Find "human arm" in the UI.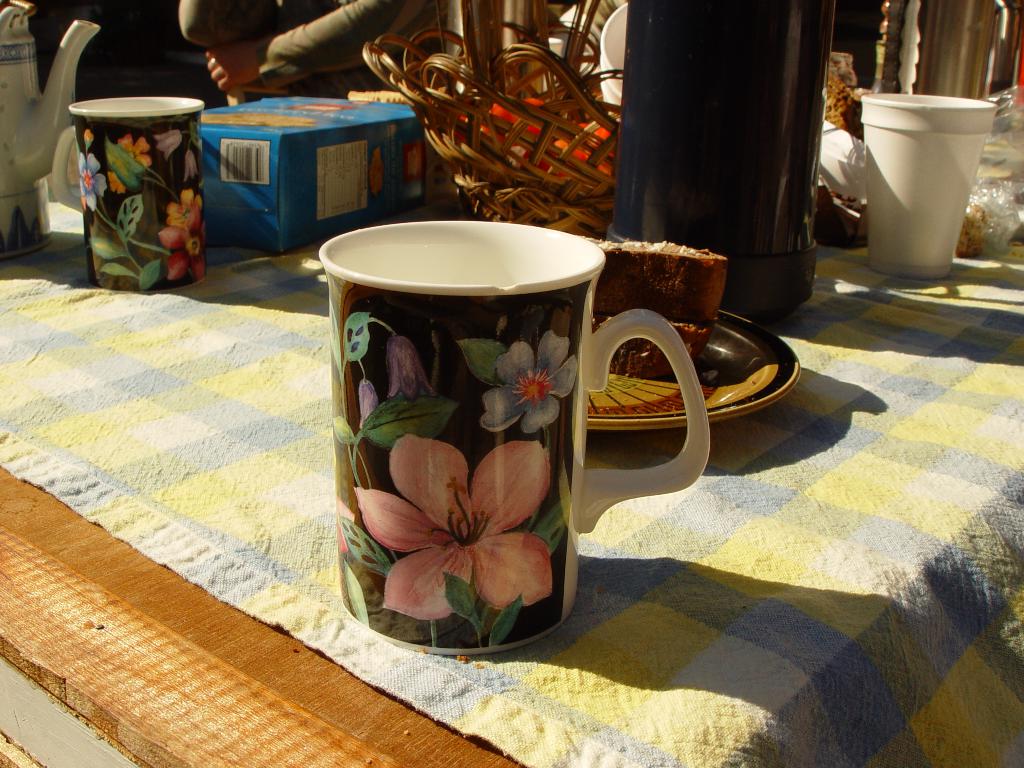
UI element at rect(198, 0, 424, 82).
